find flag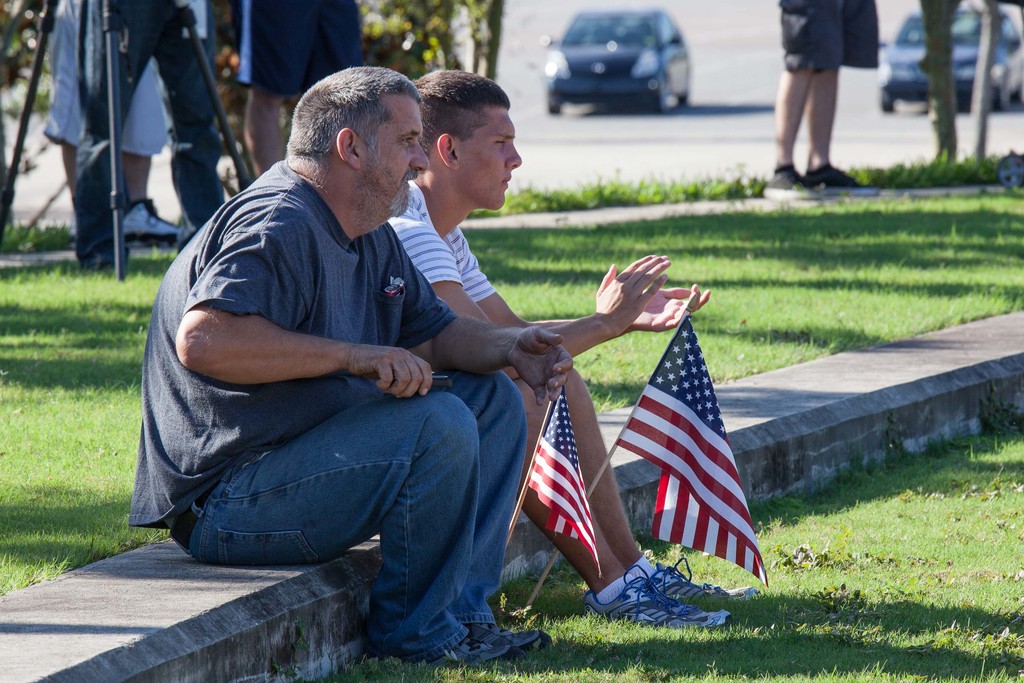
614 318 770 588
